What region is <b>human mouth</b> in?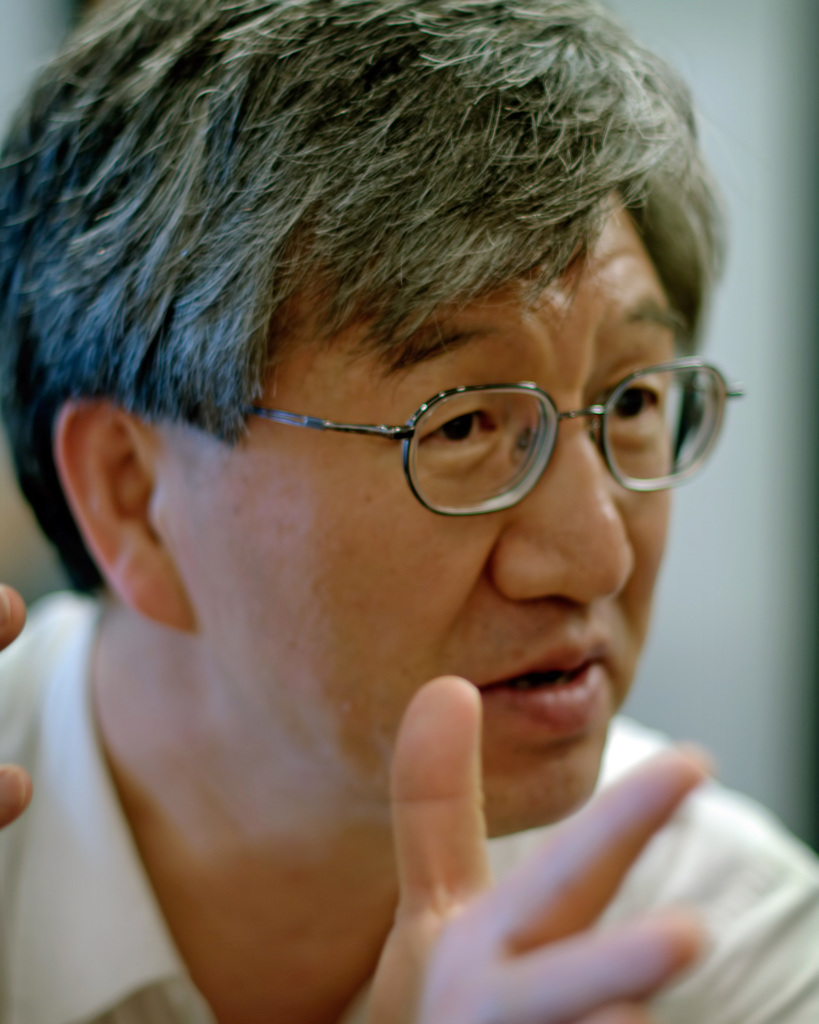
(left=471, top=658, right=614, bottom=741).
